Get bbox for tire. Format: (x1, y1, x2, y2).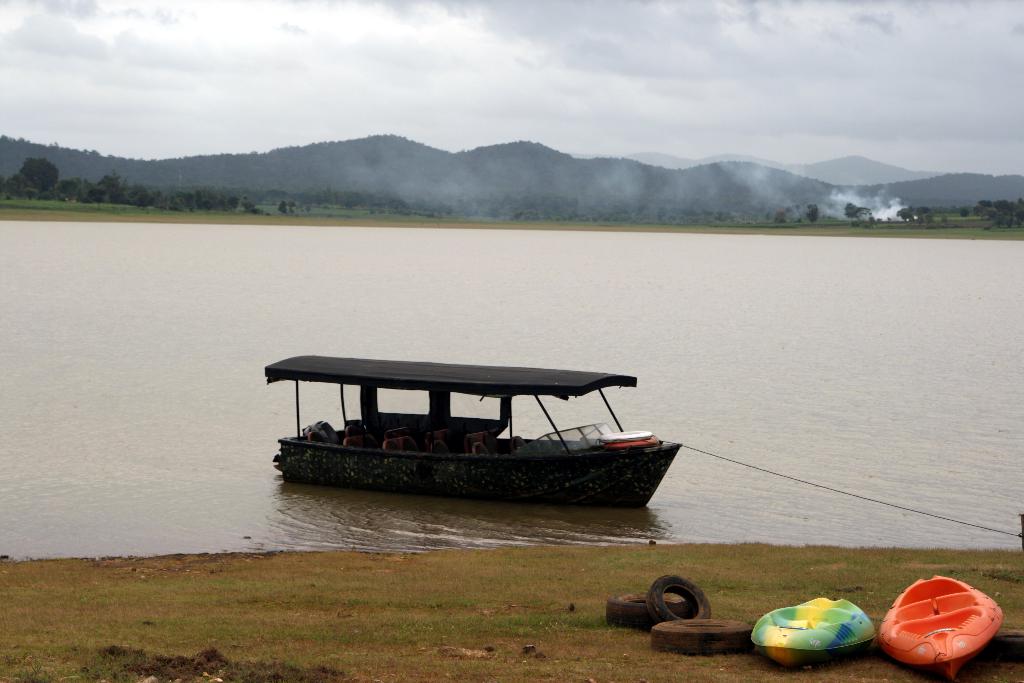
(646, 572, 714, 625).
